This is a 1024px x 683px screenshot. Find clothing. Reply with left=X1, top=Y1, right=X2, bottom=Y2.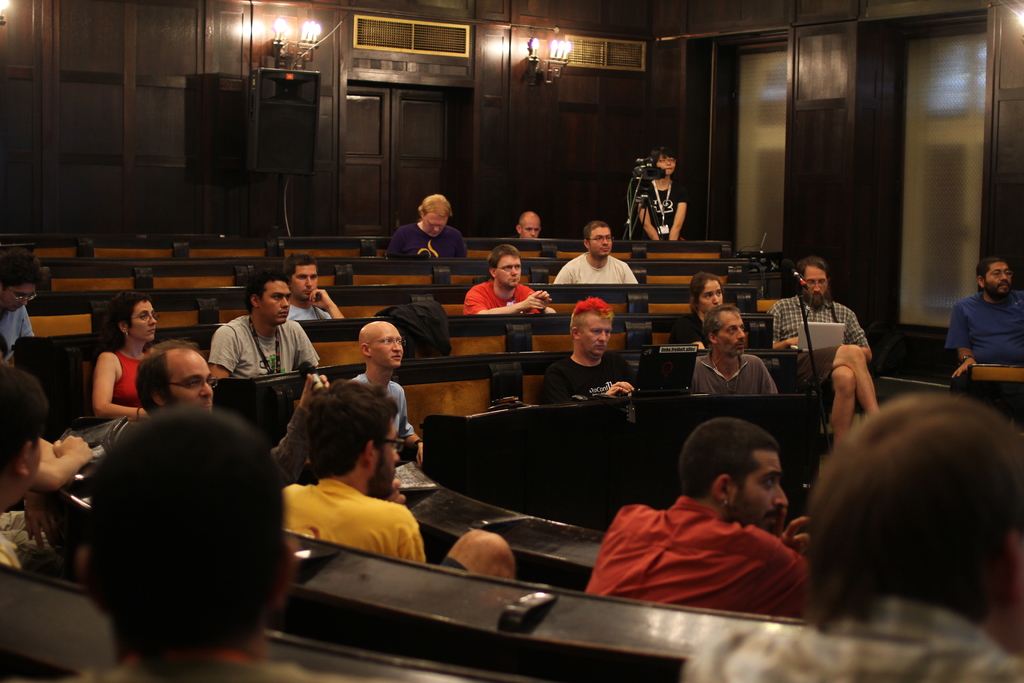
left=690, top=357, right=780, bottom=398.
